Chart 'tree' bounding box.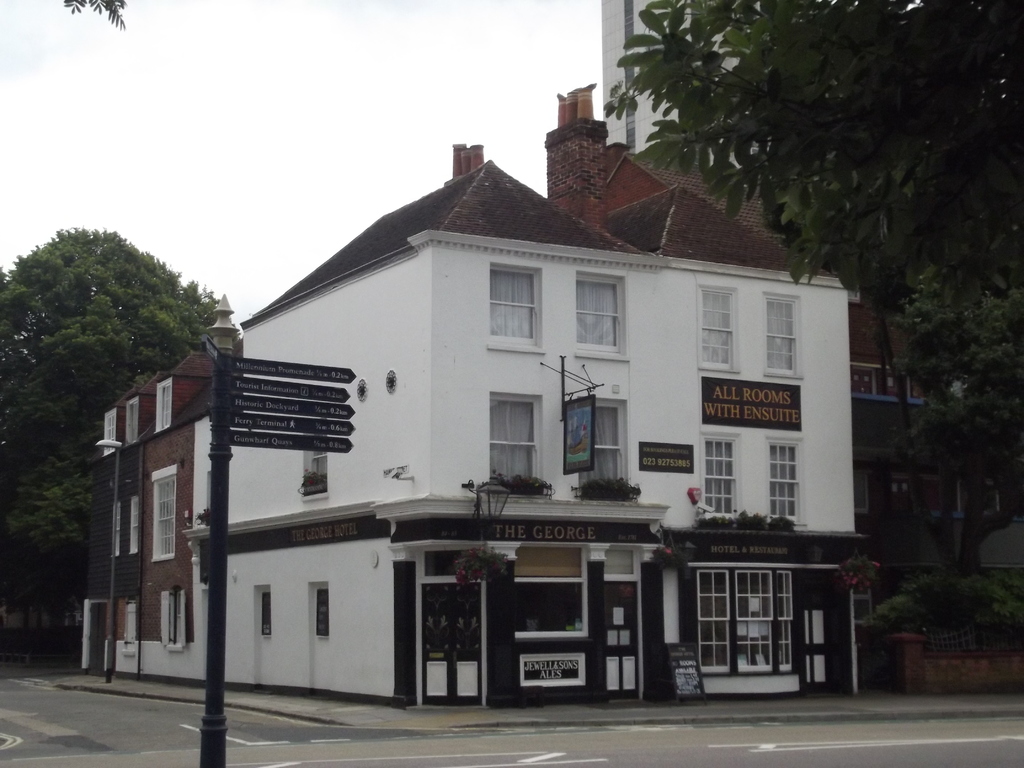
Charted: [x1=13, y1=199, x2=216, y2=541].
